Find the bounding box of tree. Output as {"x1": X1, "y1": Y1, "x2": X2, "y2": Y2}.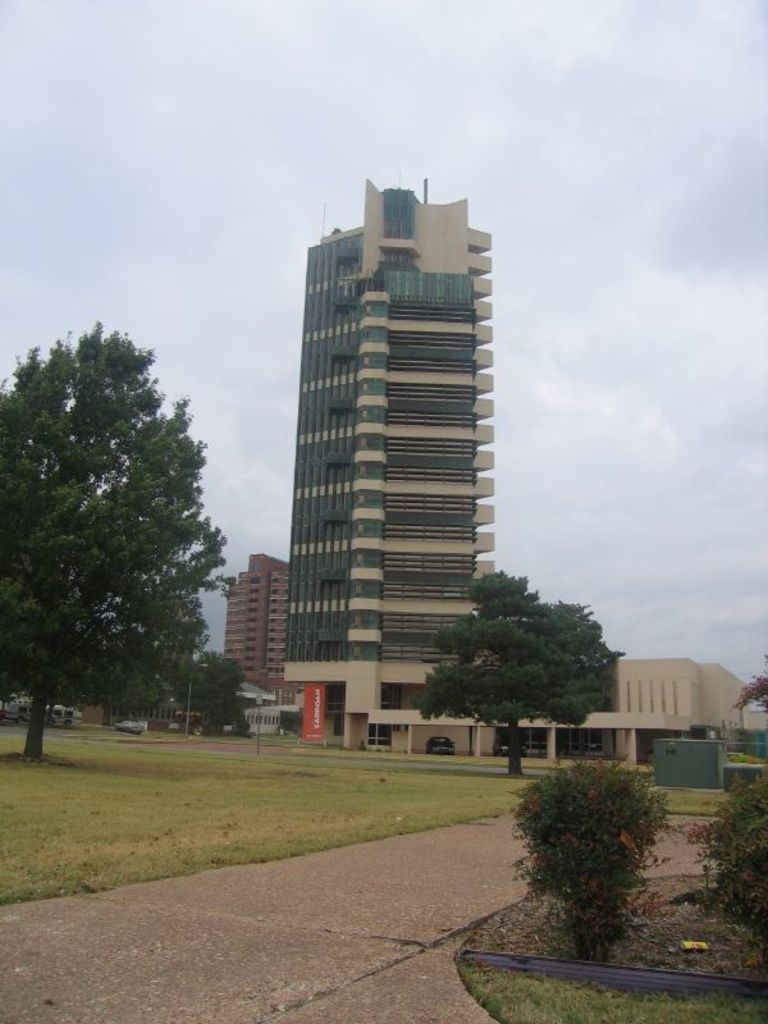
{"x1": 413, "y1": 572, "x2": 622, "y2": 782}.
